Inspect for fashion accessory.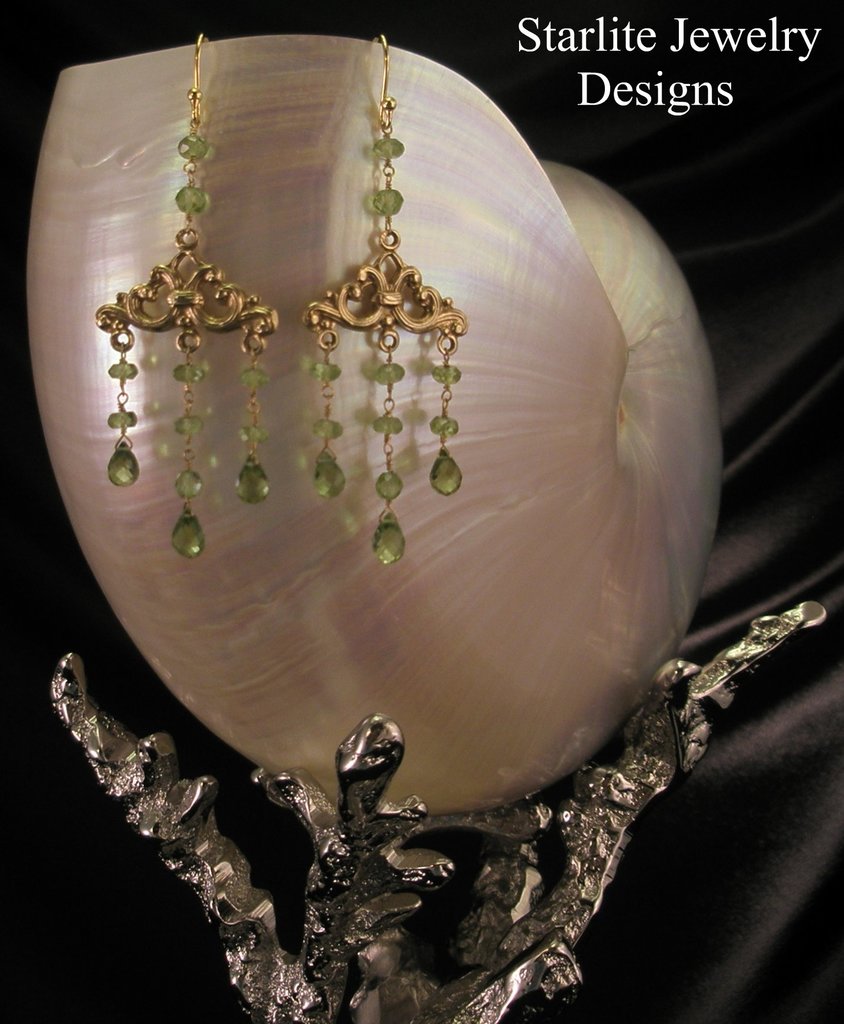
Inspection: bbox(302, 33, 467, 561).
